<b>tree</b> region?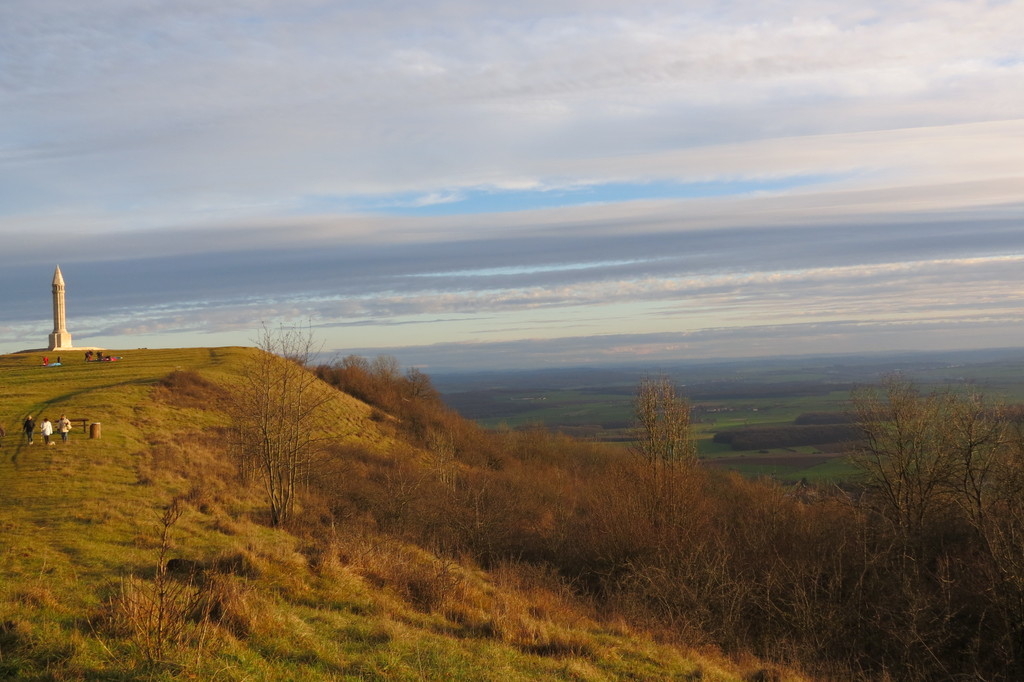
l=842, t=361, r=1023, b=681
